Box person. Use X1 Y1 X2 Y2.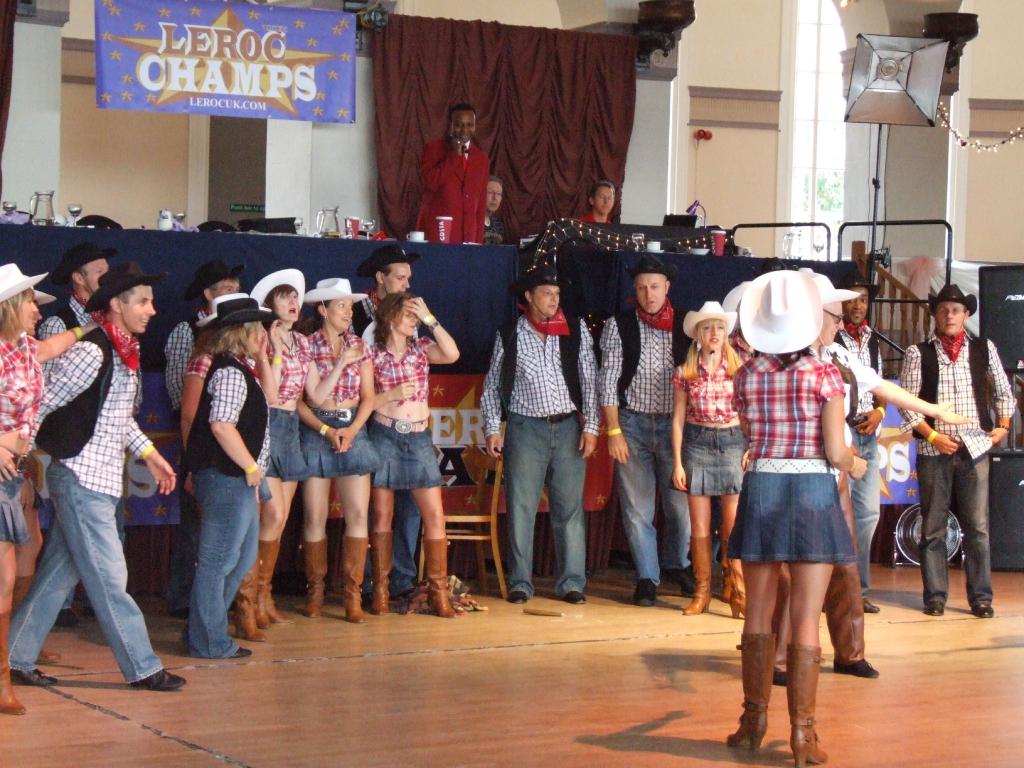
596 264 697 611.
